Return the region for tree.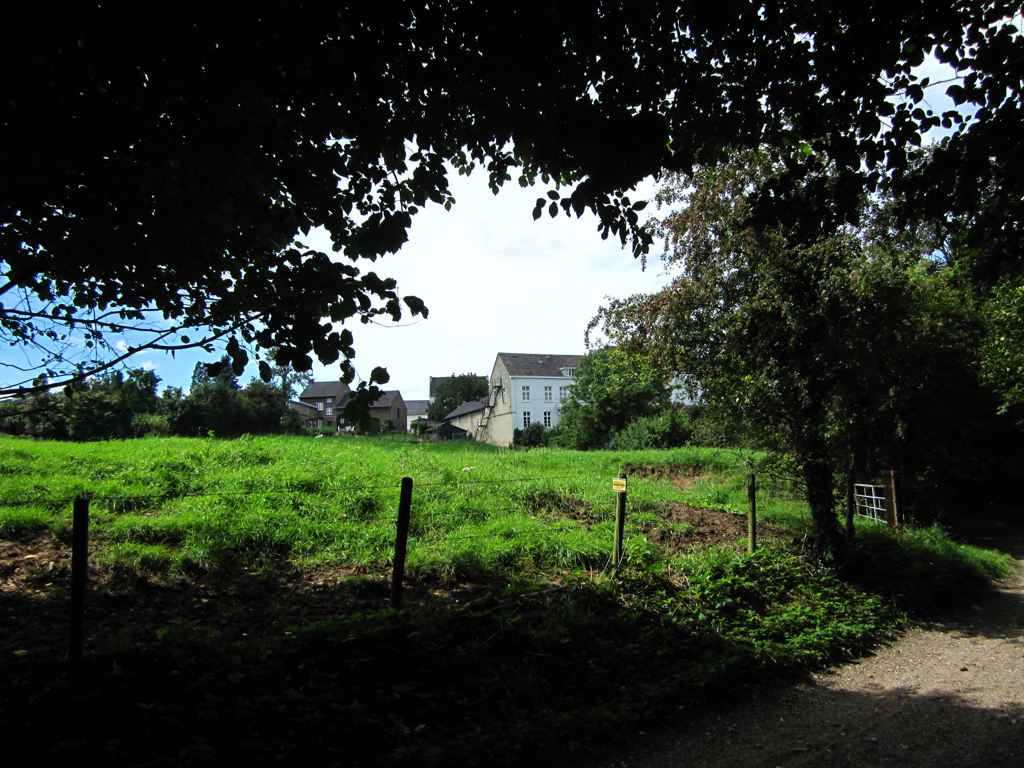
601, 137, 979, 571.
